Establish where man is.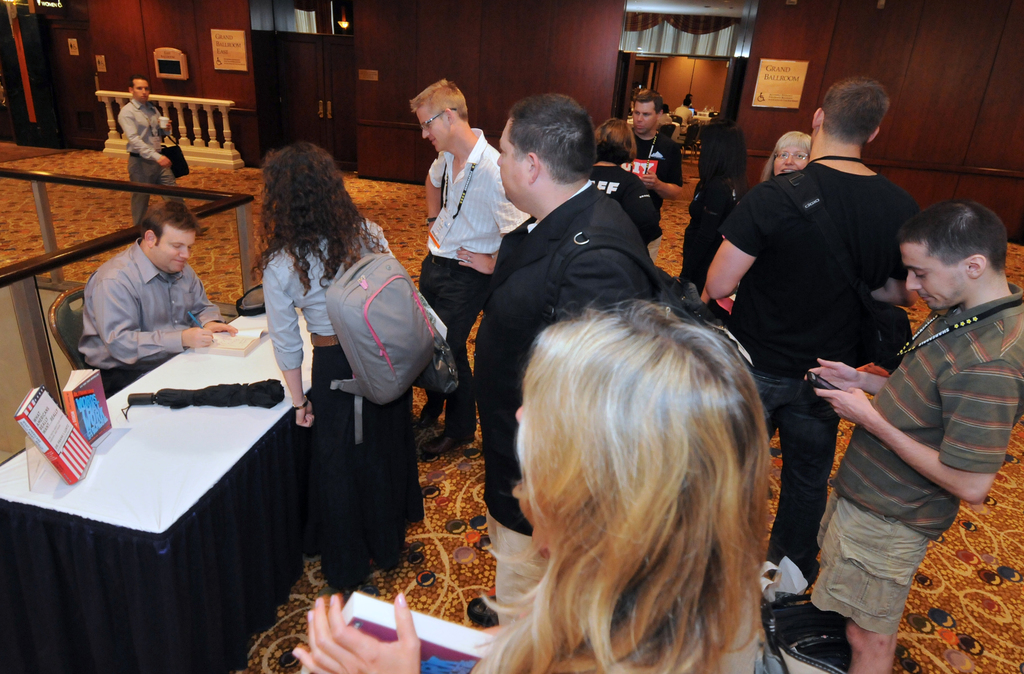
Established at pyautogui.locateOnScreen(464, 91, 674, 620).
